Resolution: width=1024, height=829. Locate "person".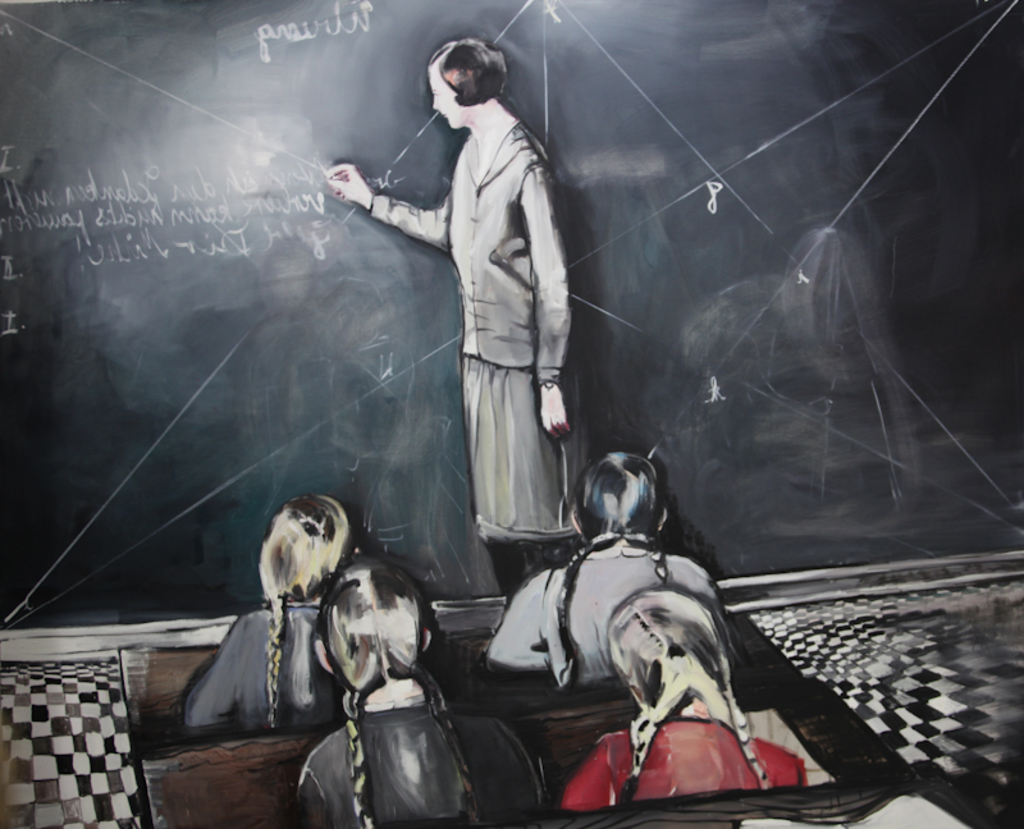
[548,578,852,811].
